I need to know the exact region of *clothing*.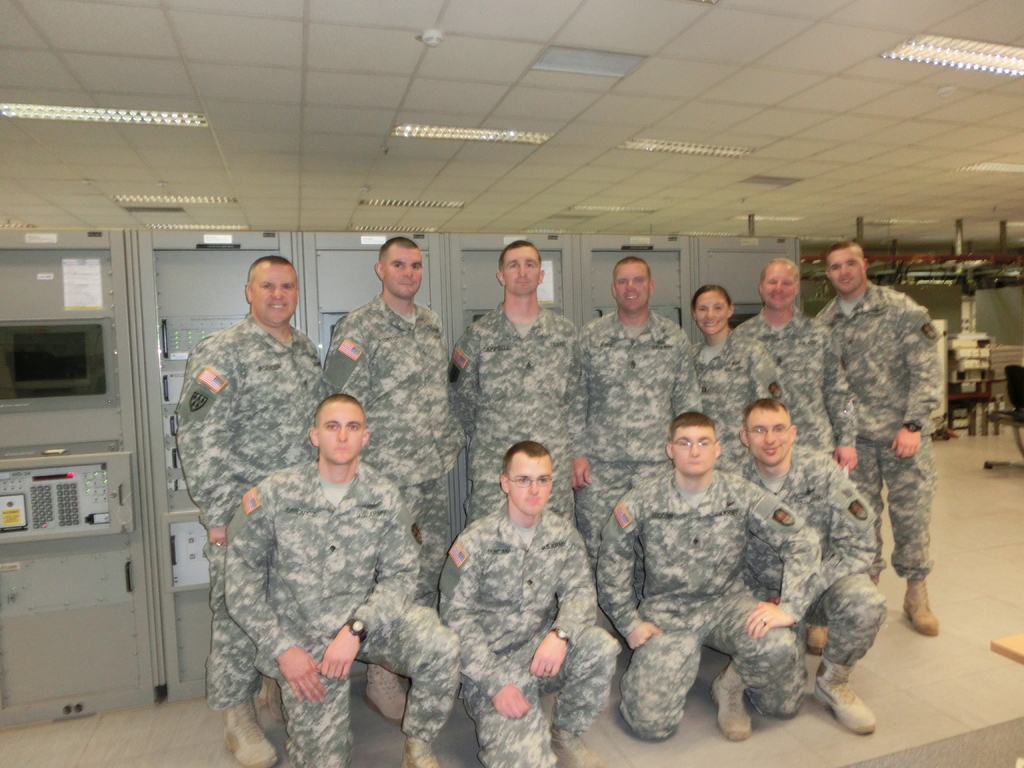
Region: box=[735, 445, 886, 729].
